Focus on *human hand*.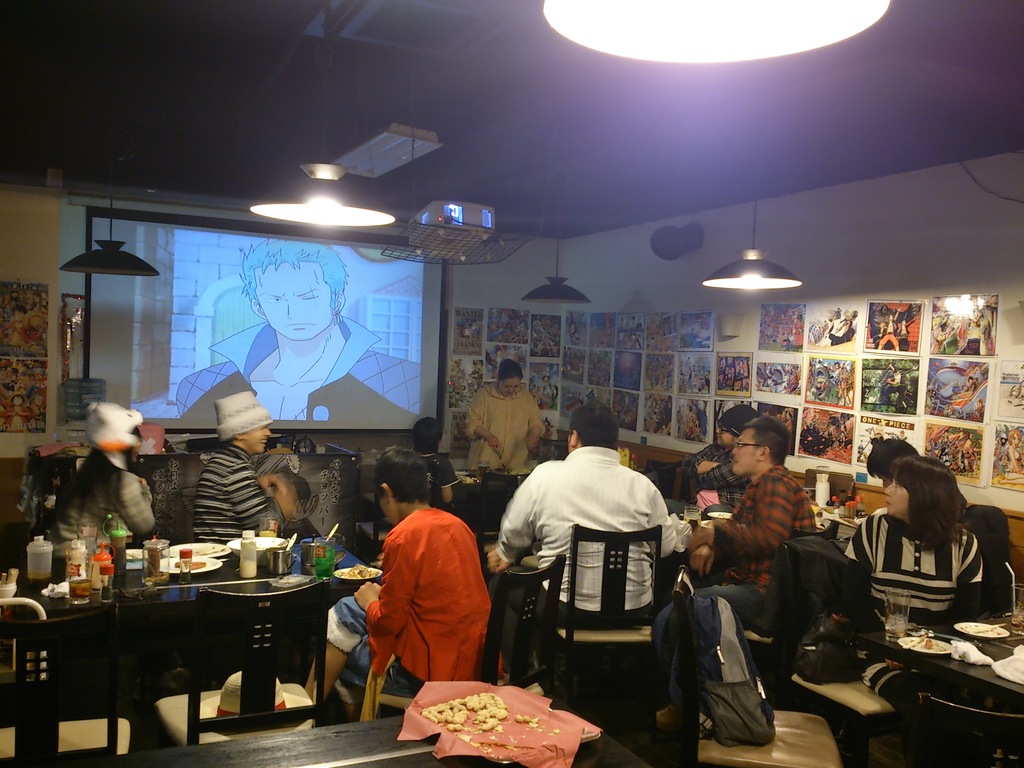
Focused at bbox(685, 523, 717, 552).
